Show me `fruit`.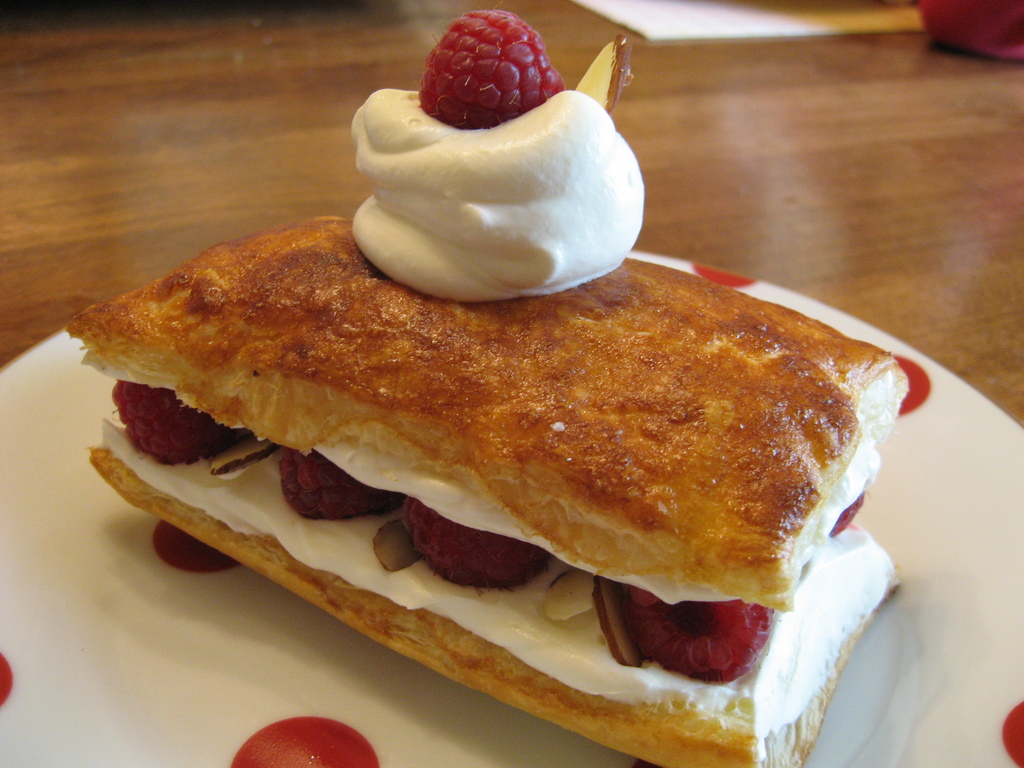
`fruit` is here: [left=632, top=598, right=774, bottom=689].
